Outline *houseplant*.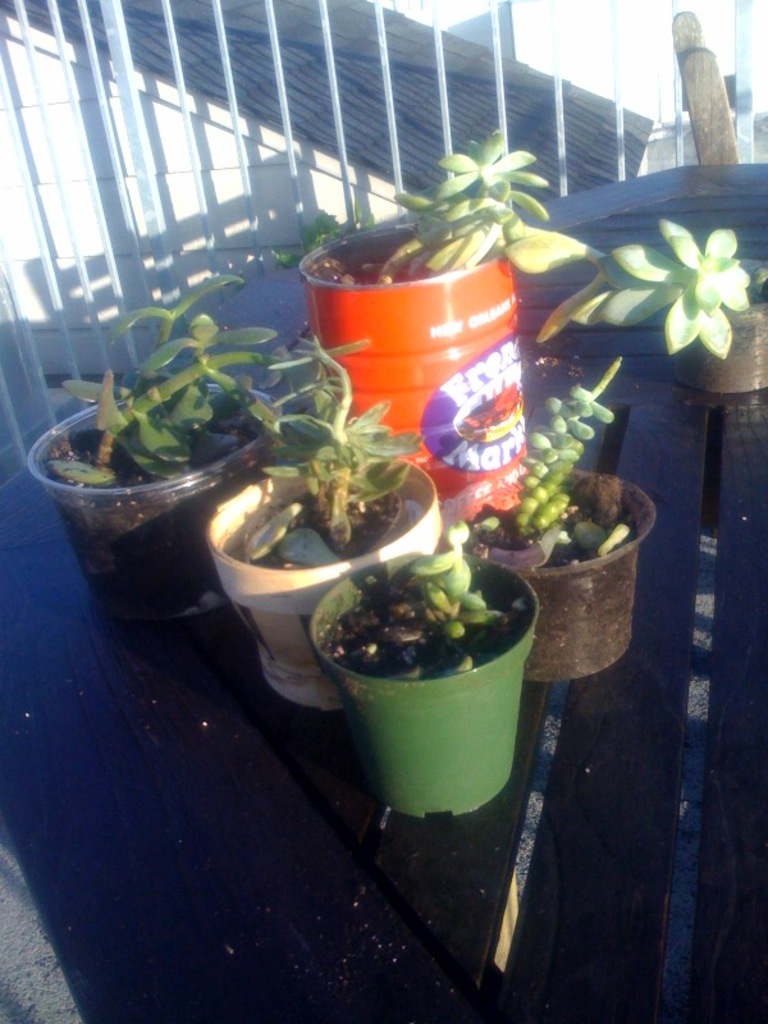
Outline: bbox(502, 219, 767, 397).
